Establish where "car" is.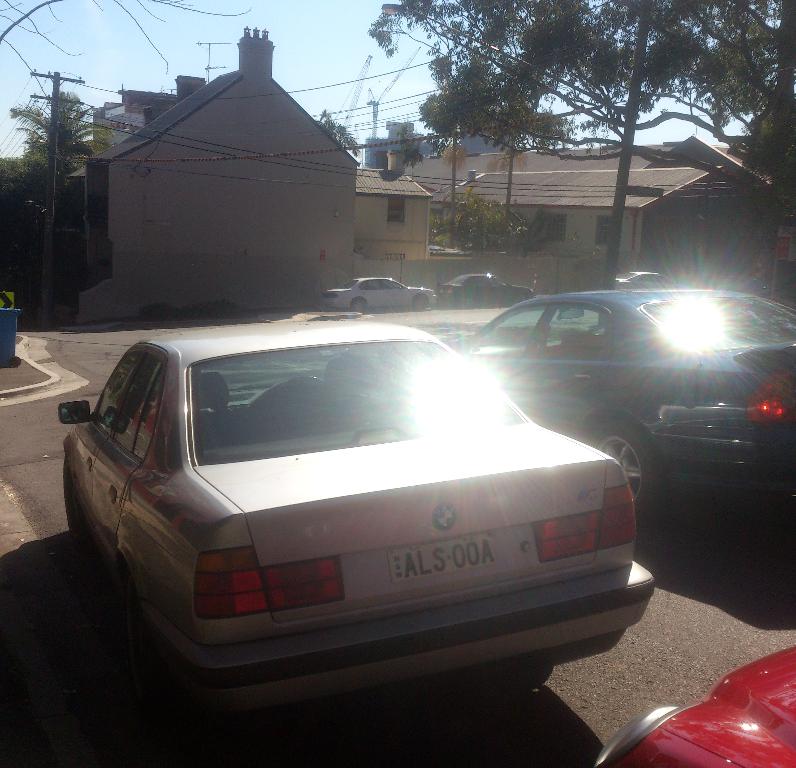
Established at BBox(442, 287, 795, 510).
